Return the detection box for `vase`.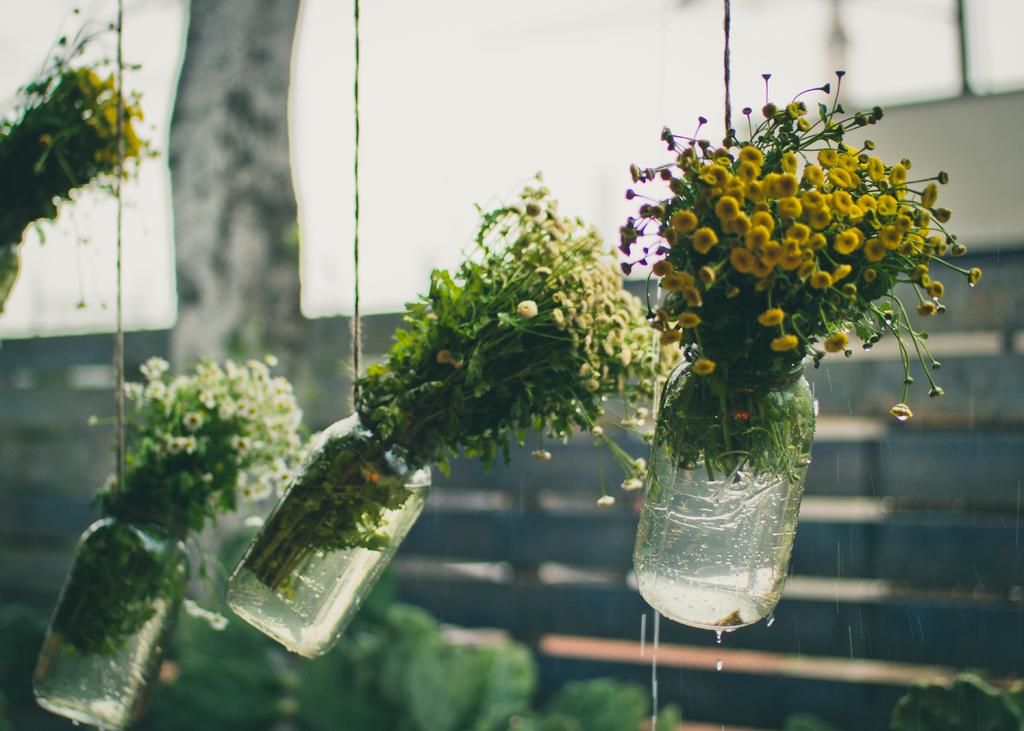
(x1=224, y1=408, x2=434, y2=661).
